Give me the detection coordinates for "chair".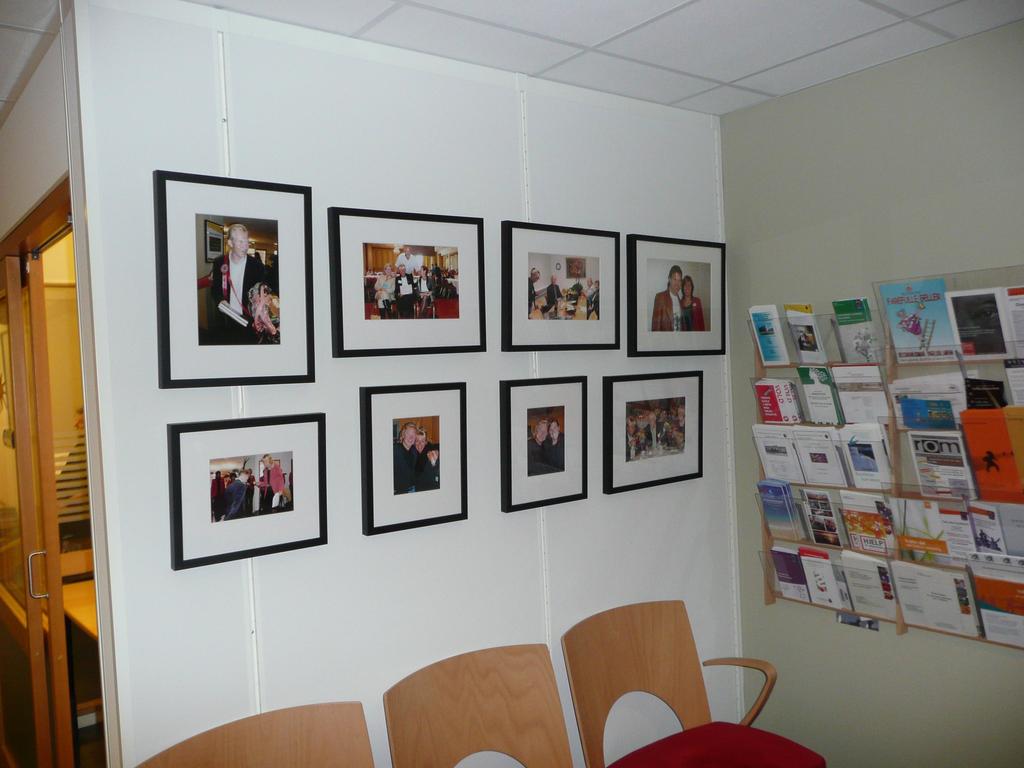
<box>136,701,372,767</box>.
